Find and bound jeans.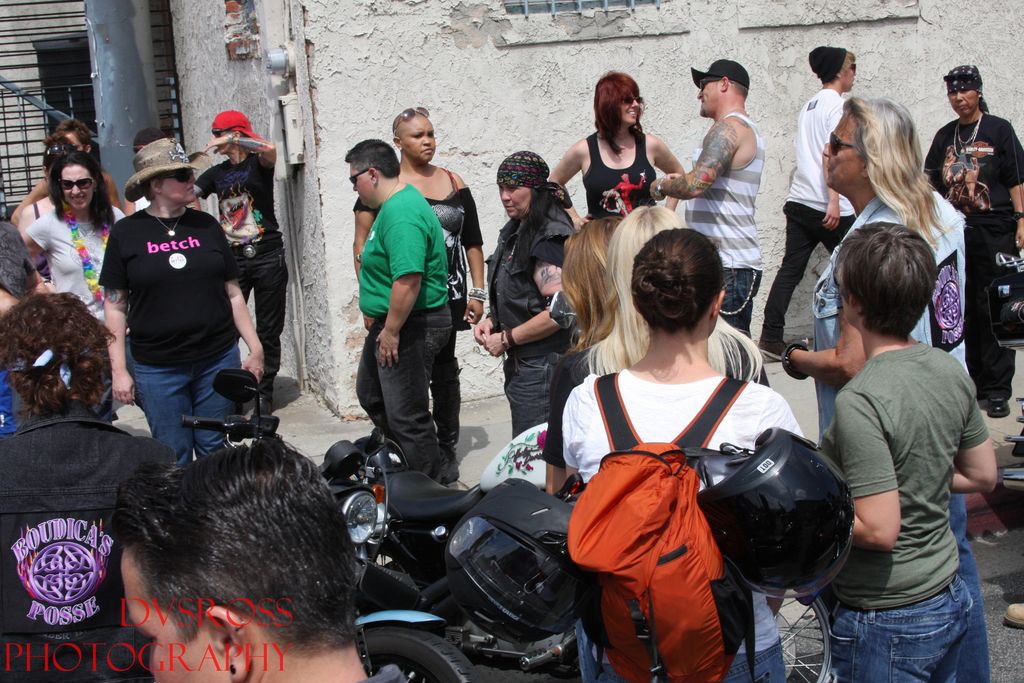
Bound: bbox=(726, 268, 763, 333).
